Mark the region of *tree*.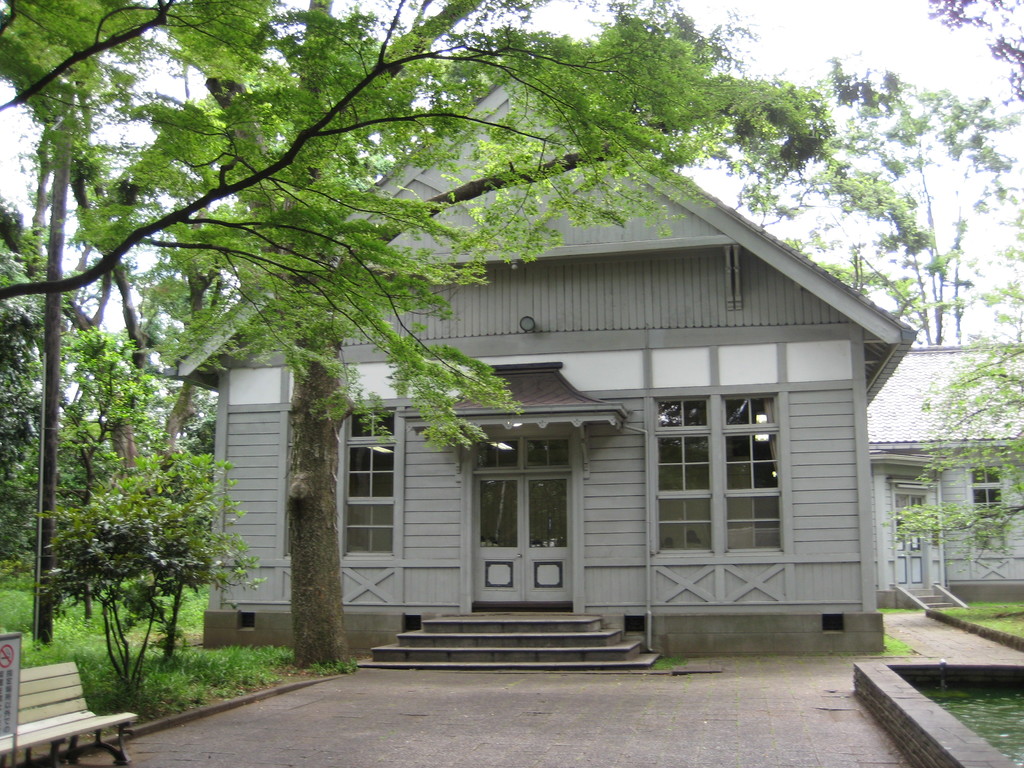
Region: crop(44, 451, 265, 687).
